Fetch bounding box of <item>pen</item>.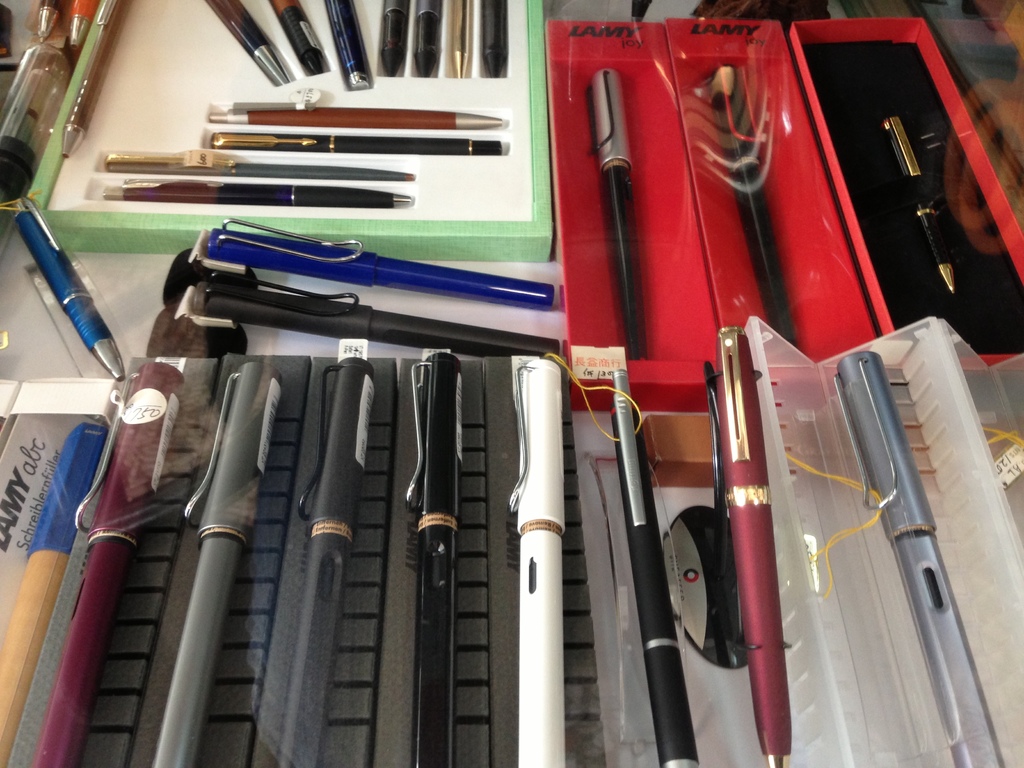
Bbox: box(9, 204, 120, 394).
